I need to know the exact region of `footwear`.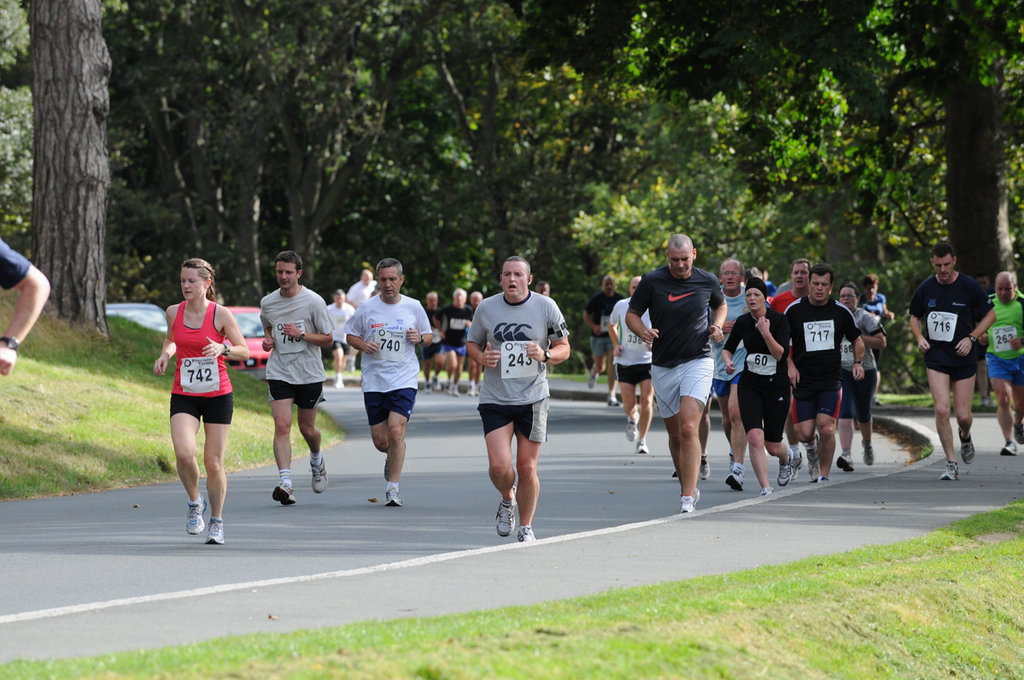
Region: Rect(861, 441, 875, 464).
